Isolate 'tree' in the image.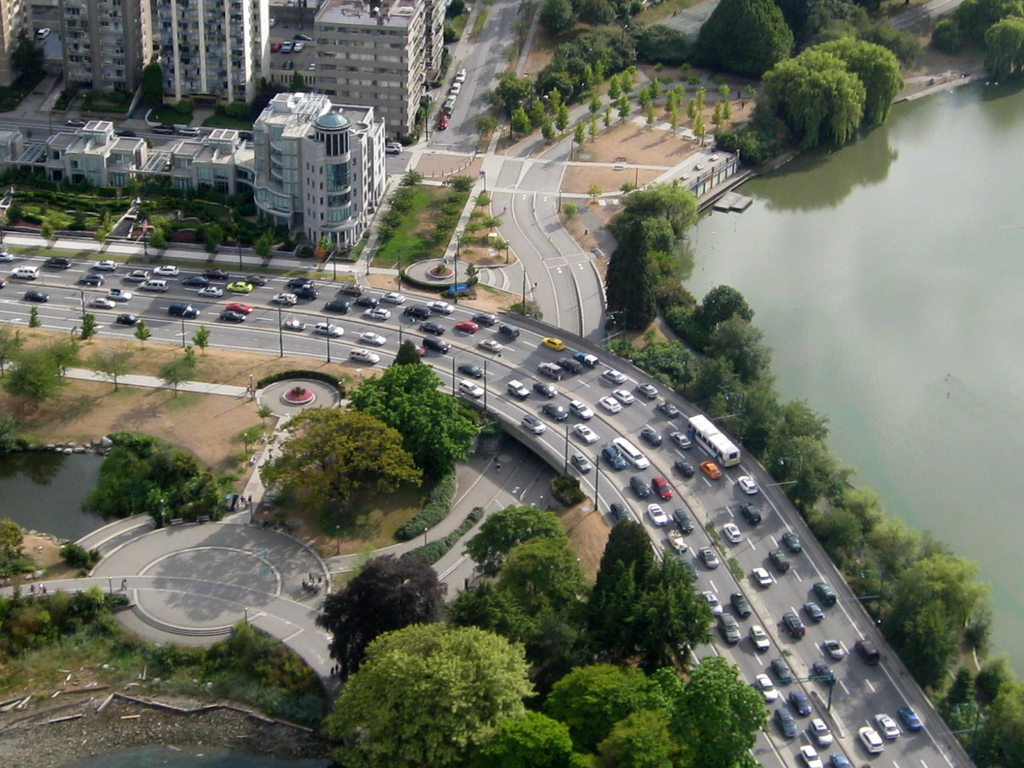
Isolated region: [x1=680, y1=65, x2=690, y2=72].
